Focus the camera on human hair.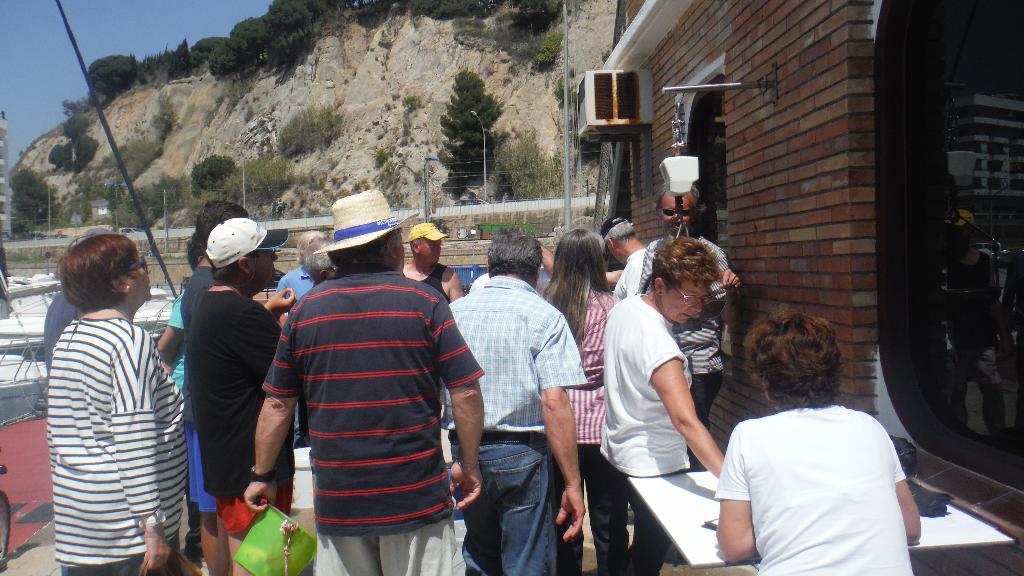
Focus region: Rect(212, 258, 241, 284).
